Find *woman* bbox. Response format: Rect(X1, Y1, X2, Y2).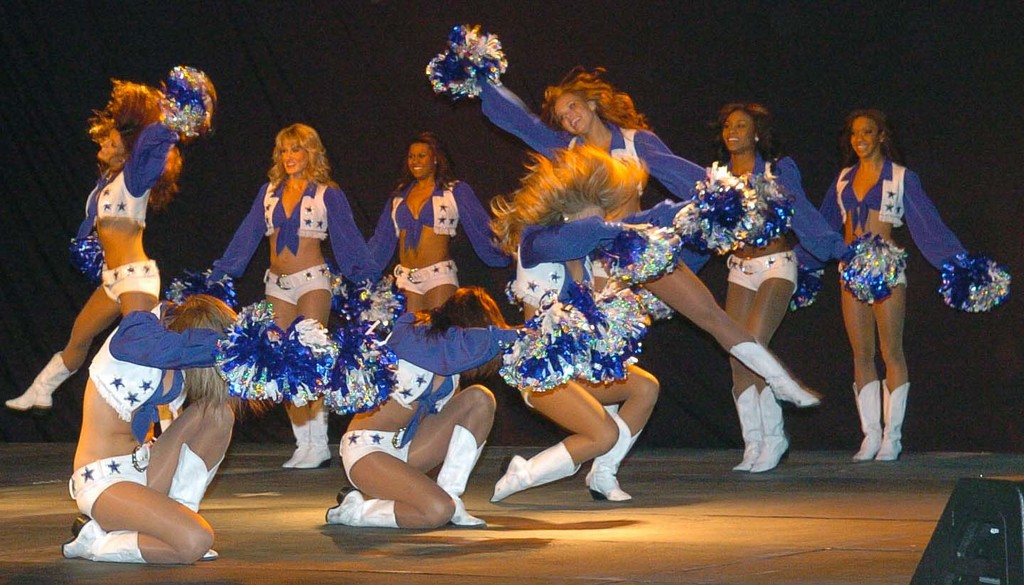
Rect(796, 107, 972, 462).
